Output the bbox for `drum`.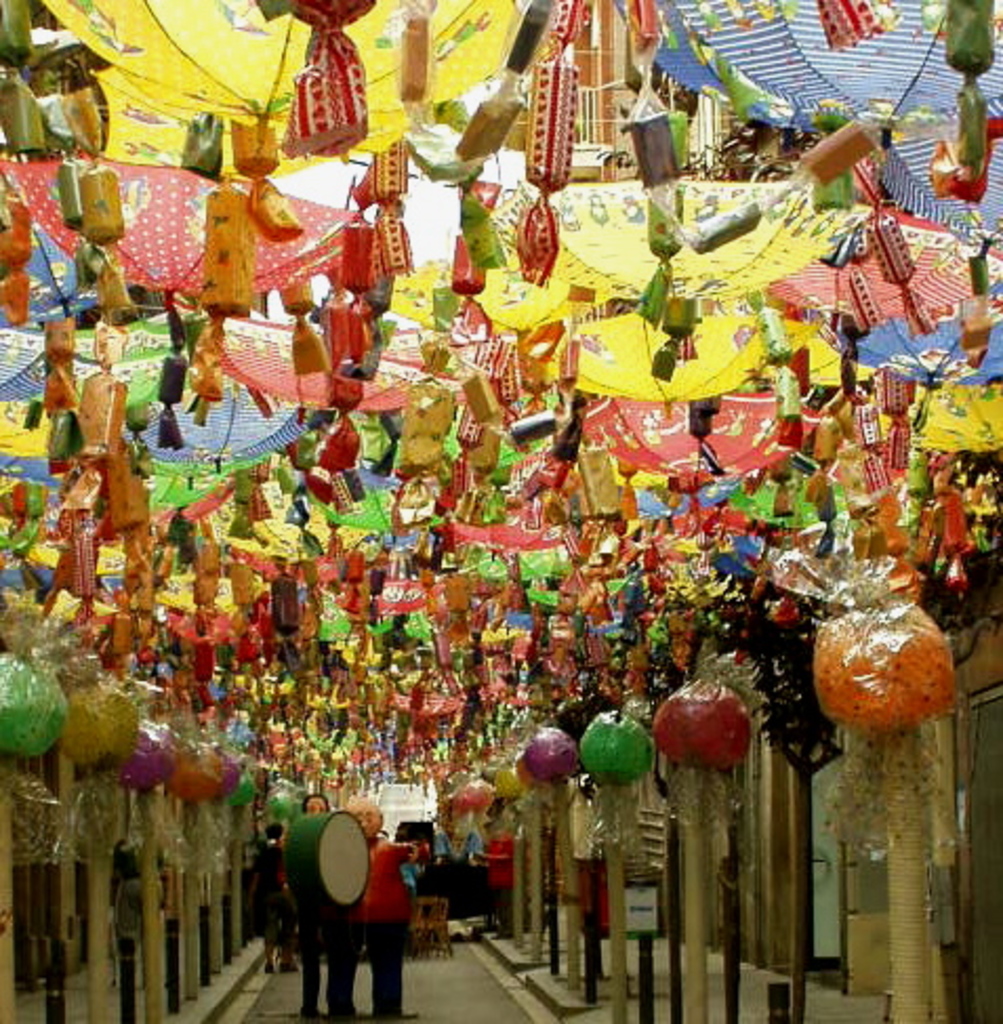
(x1=282, y1=803, x2=368, y2=906).
